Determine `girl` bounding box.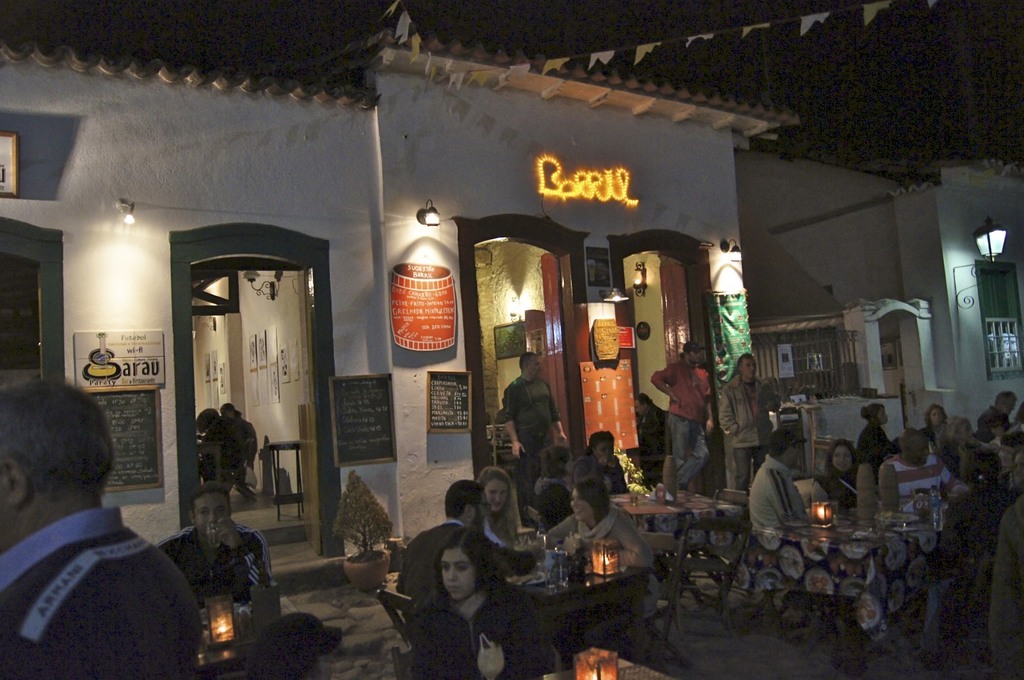
Determined: [806, 433, 866, 514].
